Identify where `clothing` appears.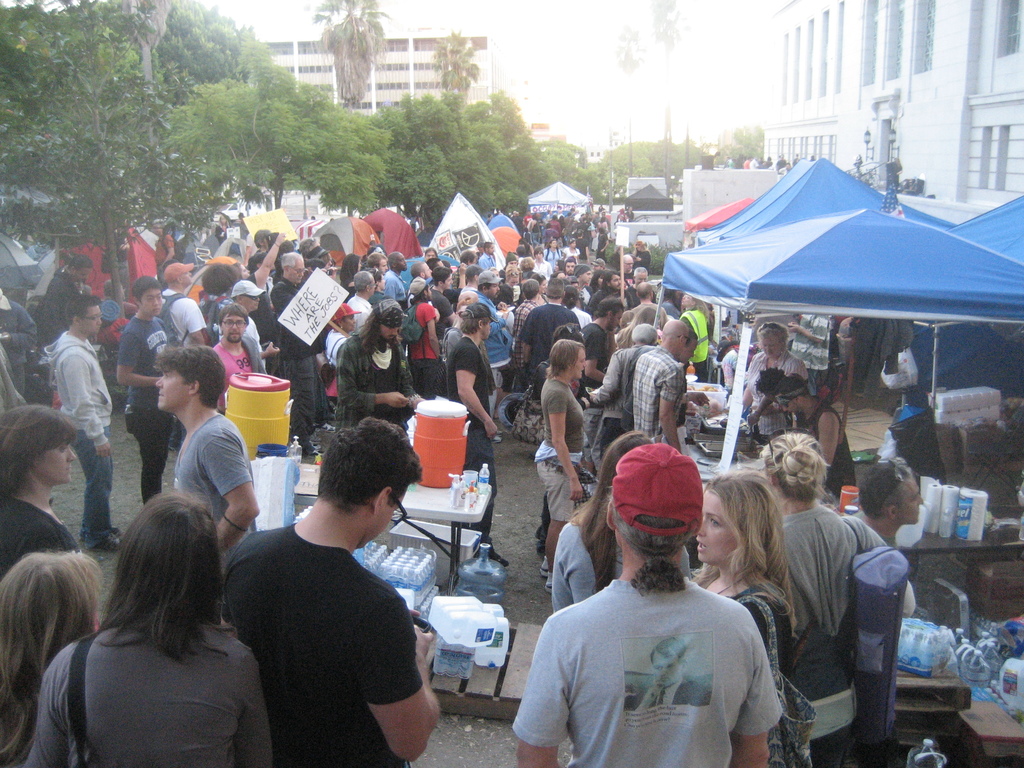
Appears at [left=586, top=343, right=644, bottom=457].
